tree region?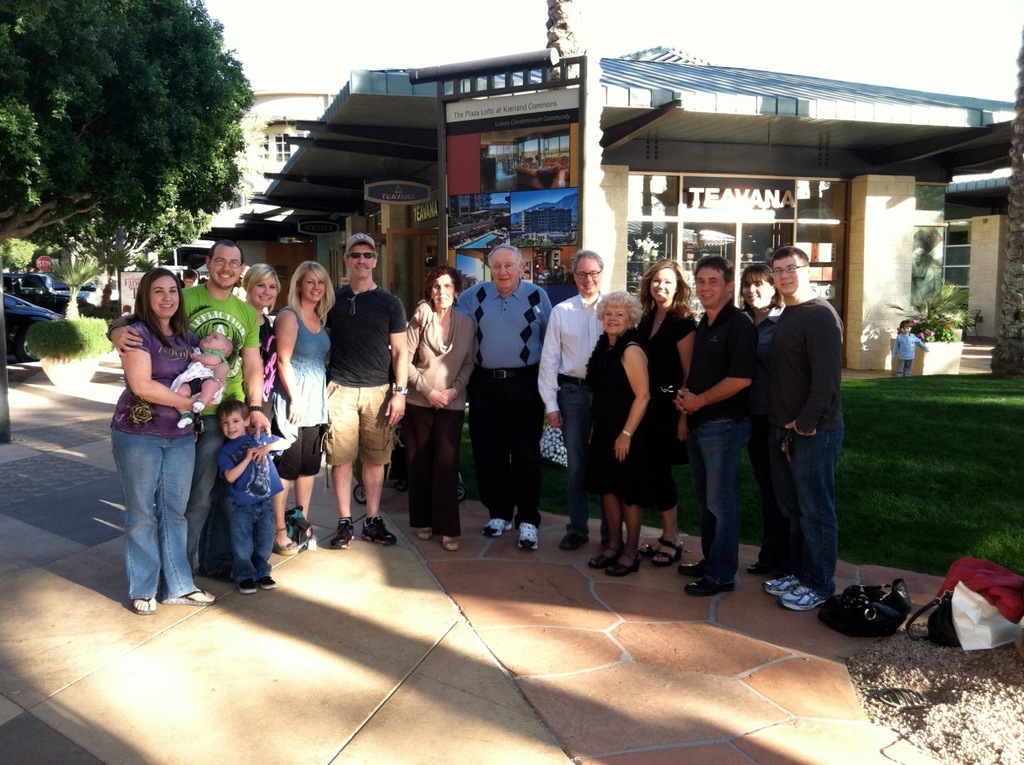
(left=10, top=2, right=273, bottom=306)
